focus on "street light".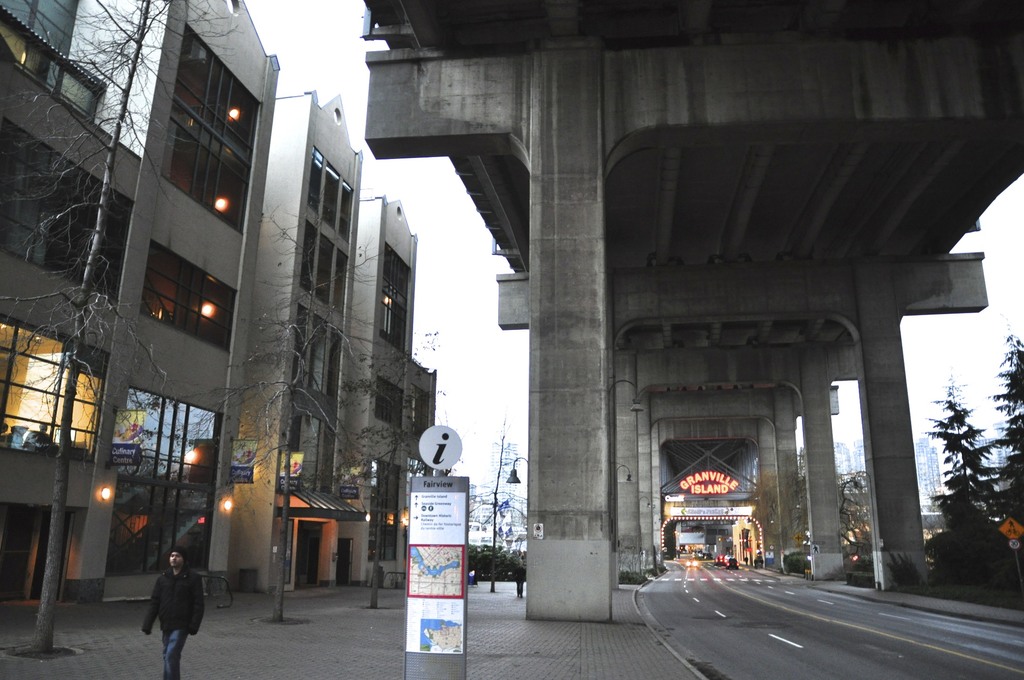
Focused at (left=506, top=455, right=530, bottom=599).
